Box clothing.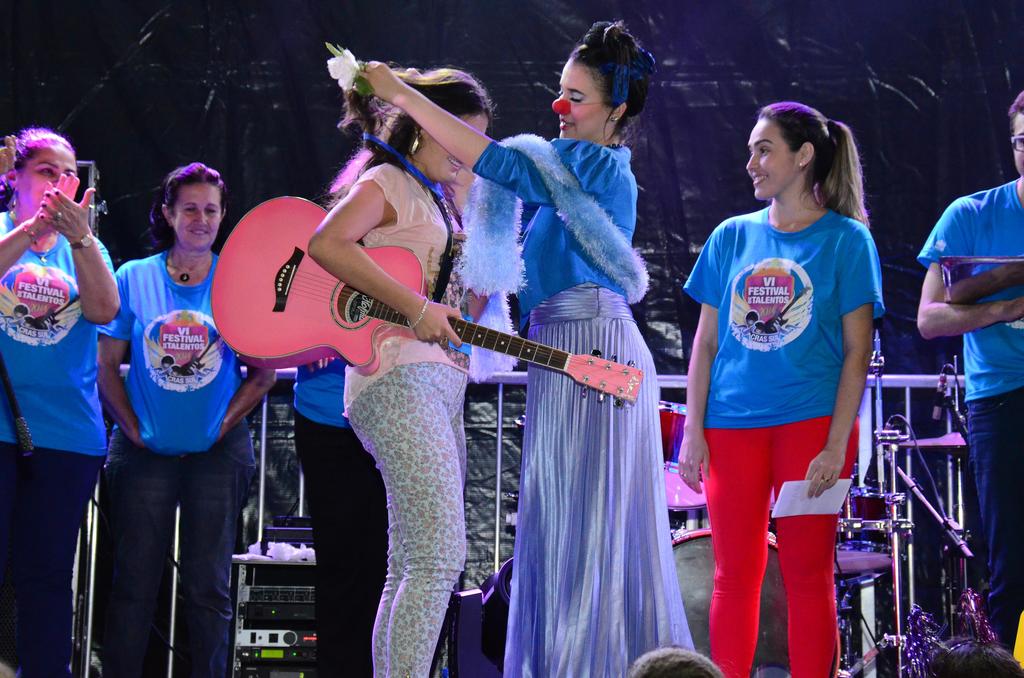
(0, 210, 123, 677).
